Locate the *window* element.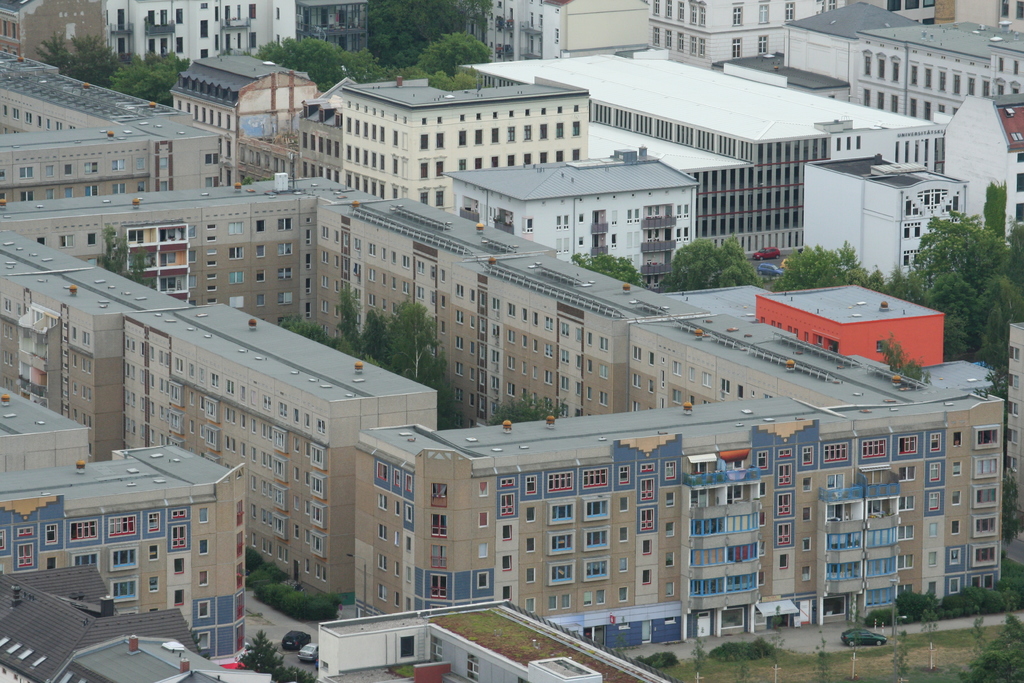
Element bbox: x1=587, y1=597, x2=591, y2=602.
